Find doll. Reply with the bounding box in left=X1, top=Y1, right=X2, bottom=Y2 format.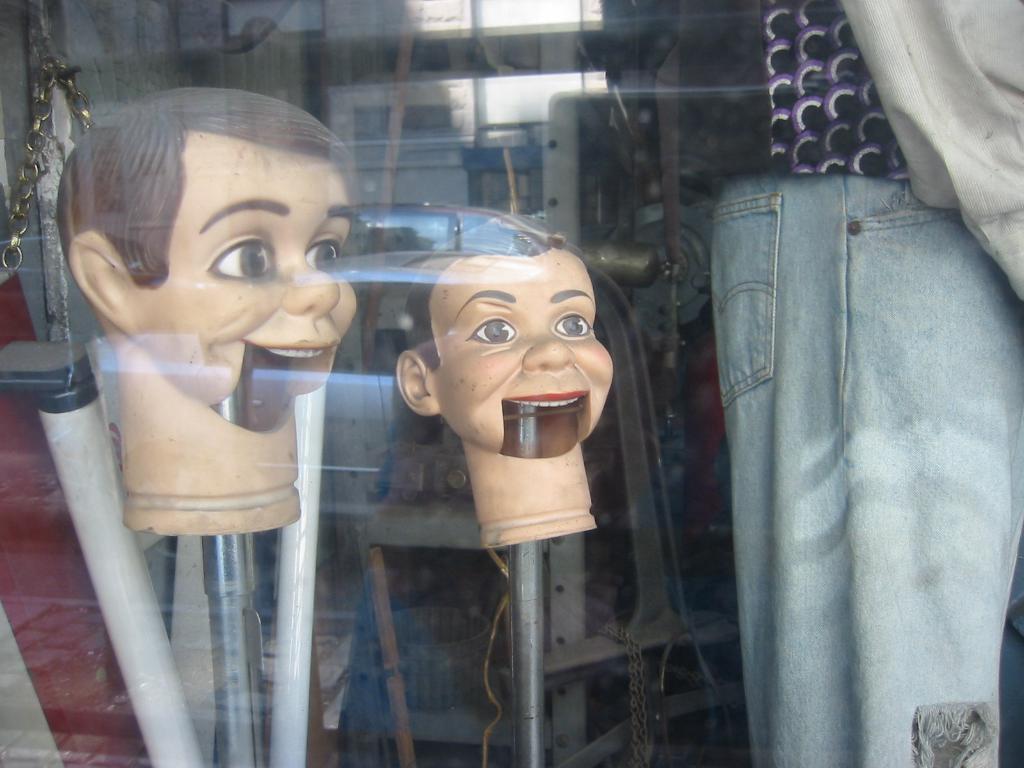
left=13, top=106, right=398, bottom=536.
